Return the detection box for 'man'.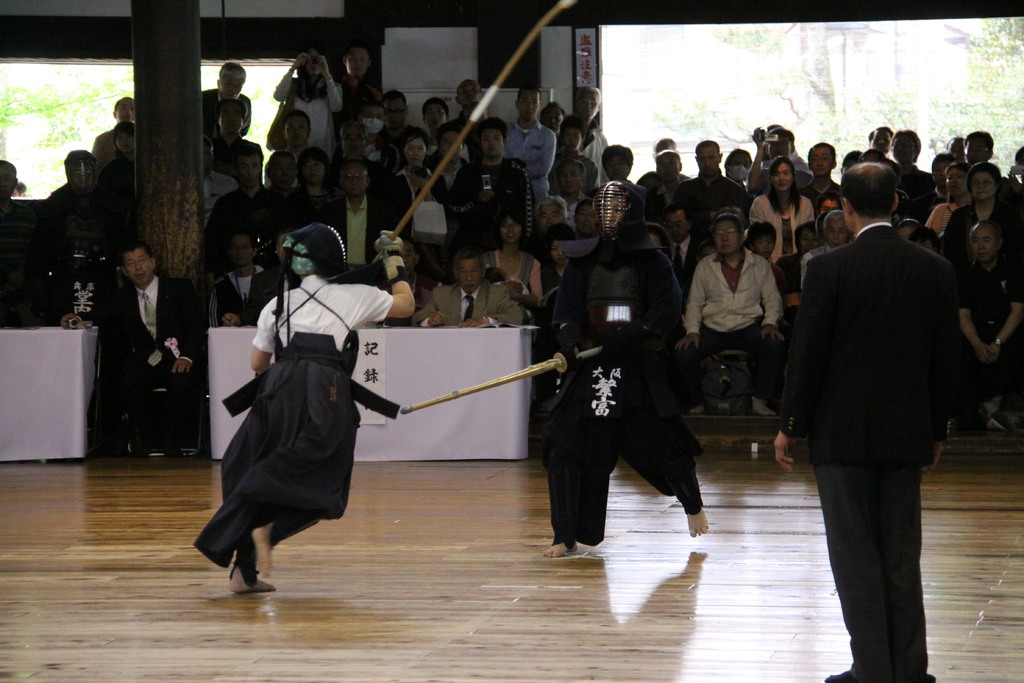
{"x1": 675, "y1": 215, "x2": 788, "y2": 415}.
